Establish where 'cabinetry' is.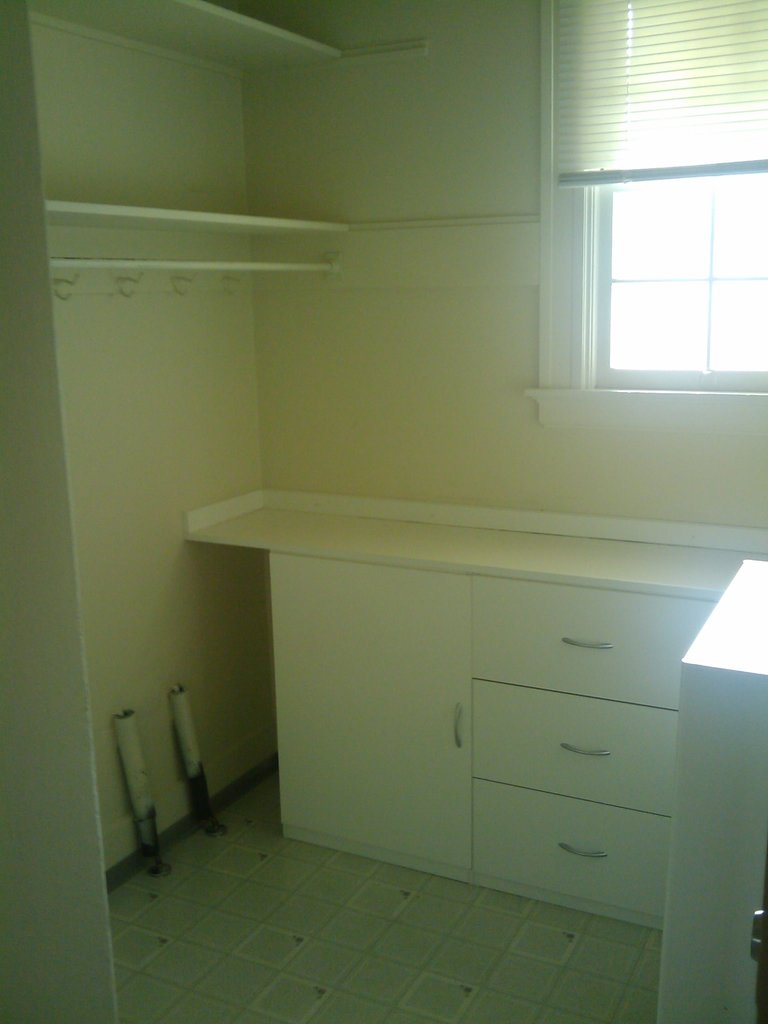
Established at BBox(223, 447, 737, 924).
